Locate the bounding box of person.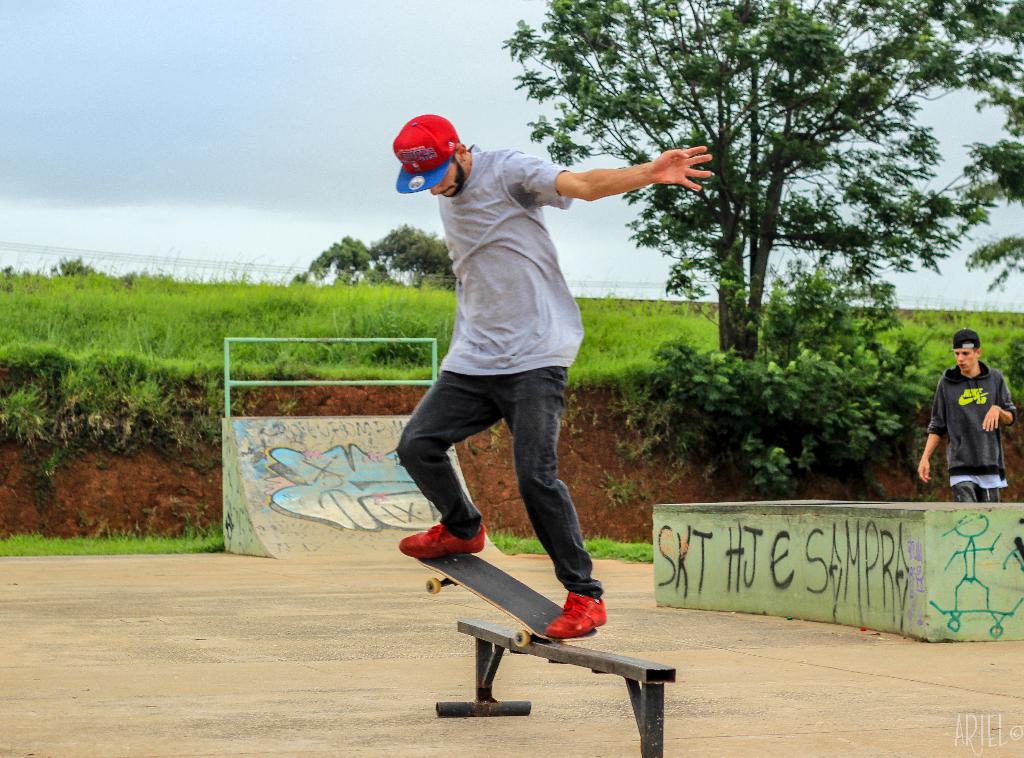
Bounding box: 397/111/720/641.
